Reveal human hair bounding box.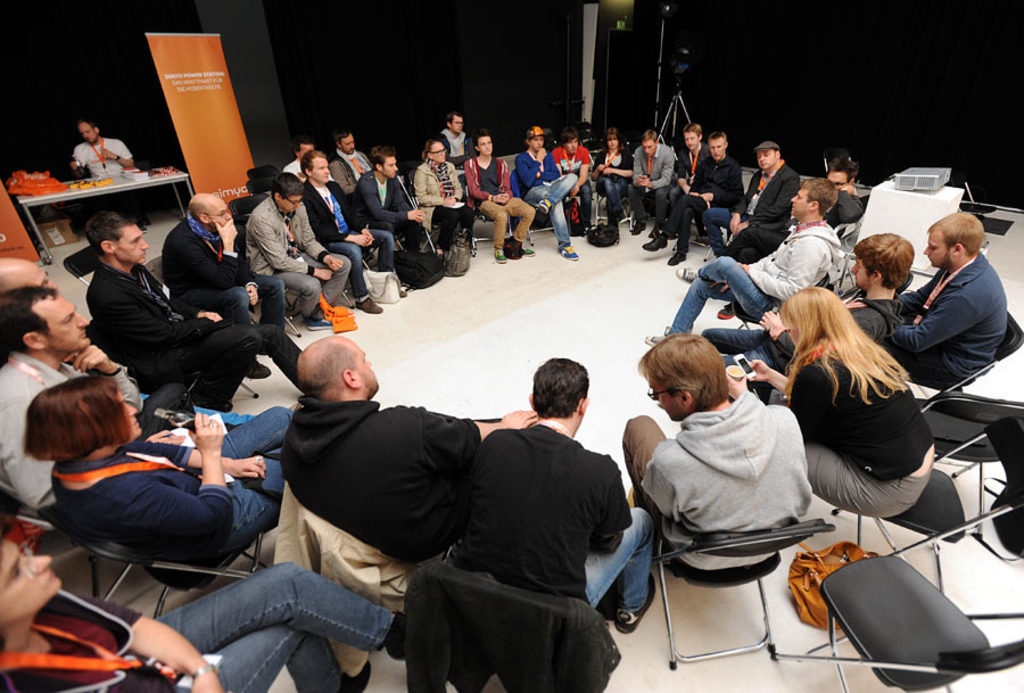
Revealed: box(708, 131, 727, 143).
